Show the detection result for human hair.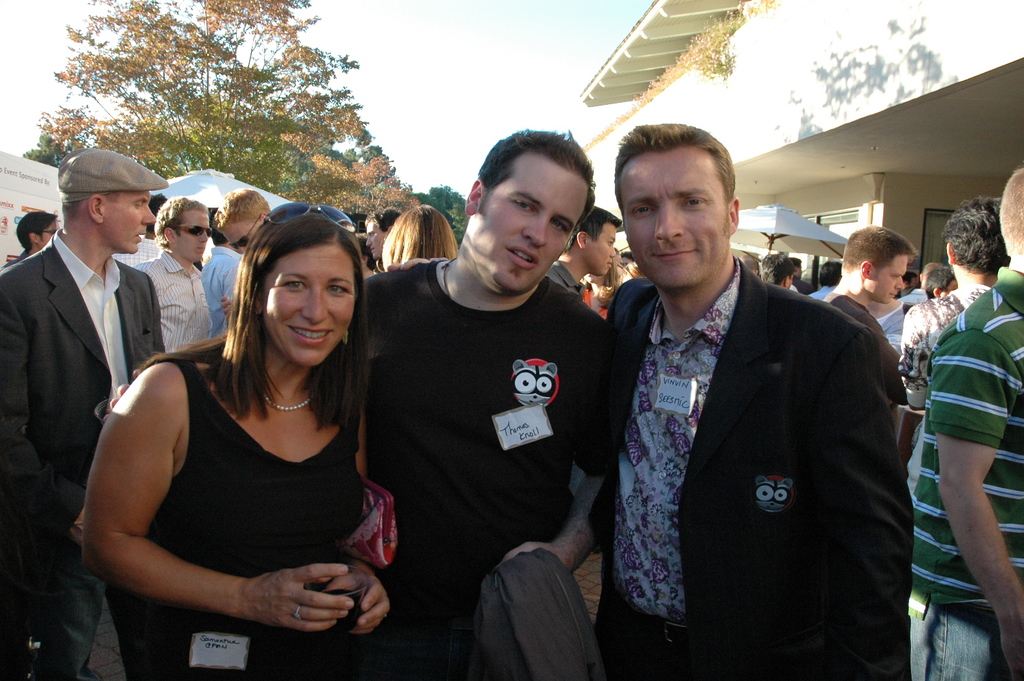
x1=142, y1=193, x2=166, y2=236.
